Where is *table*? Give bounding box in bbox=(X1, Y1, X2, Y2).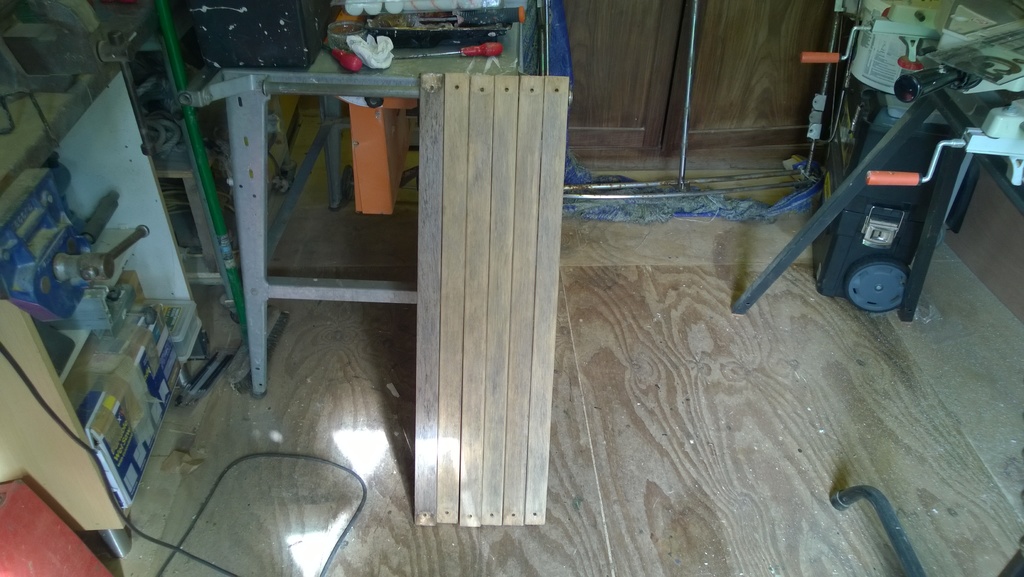
bbox=(79, 40, 632, 560).
